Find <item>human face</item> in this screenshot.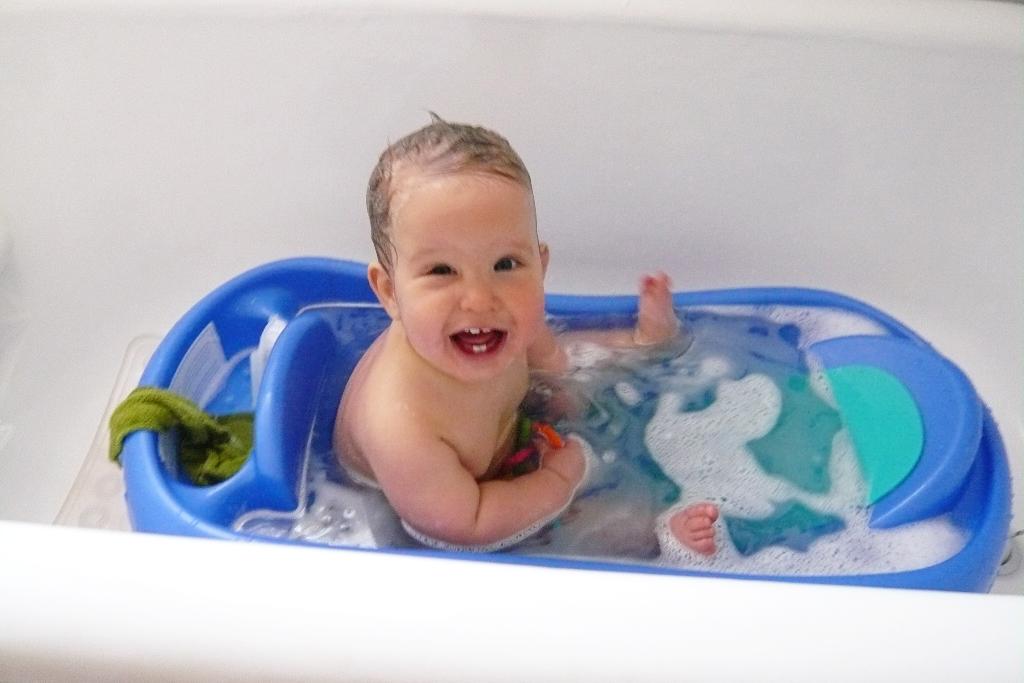
The bounding box for <item>human face</item> is bbox=(390, 177, 545, 378).
